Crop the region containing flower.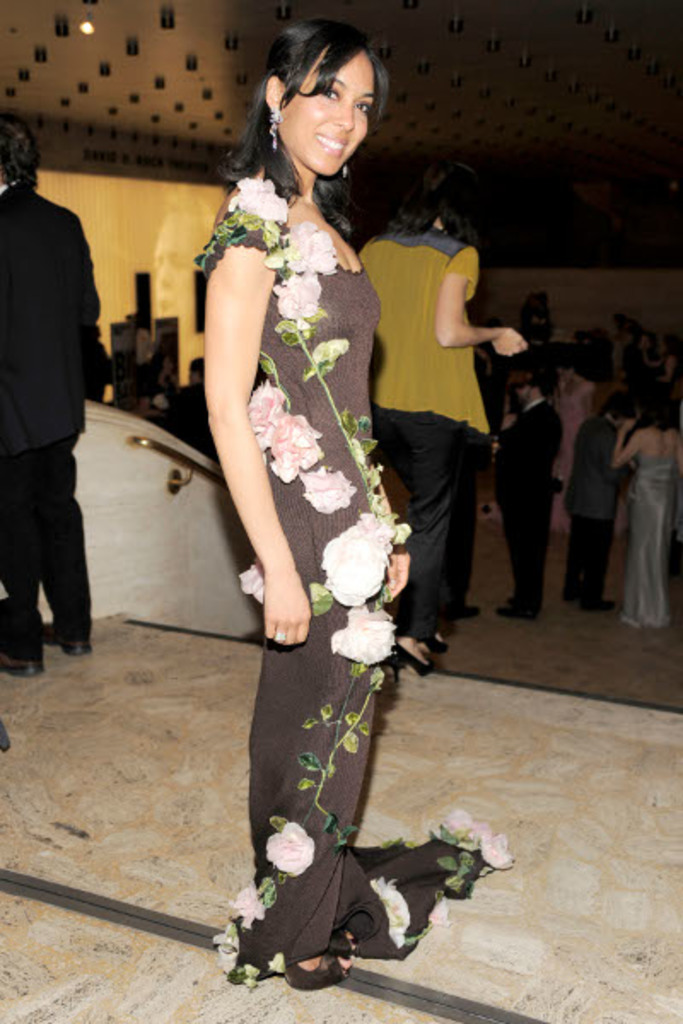
Crop region: box(374, 881, 413, 951).
